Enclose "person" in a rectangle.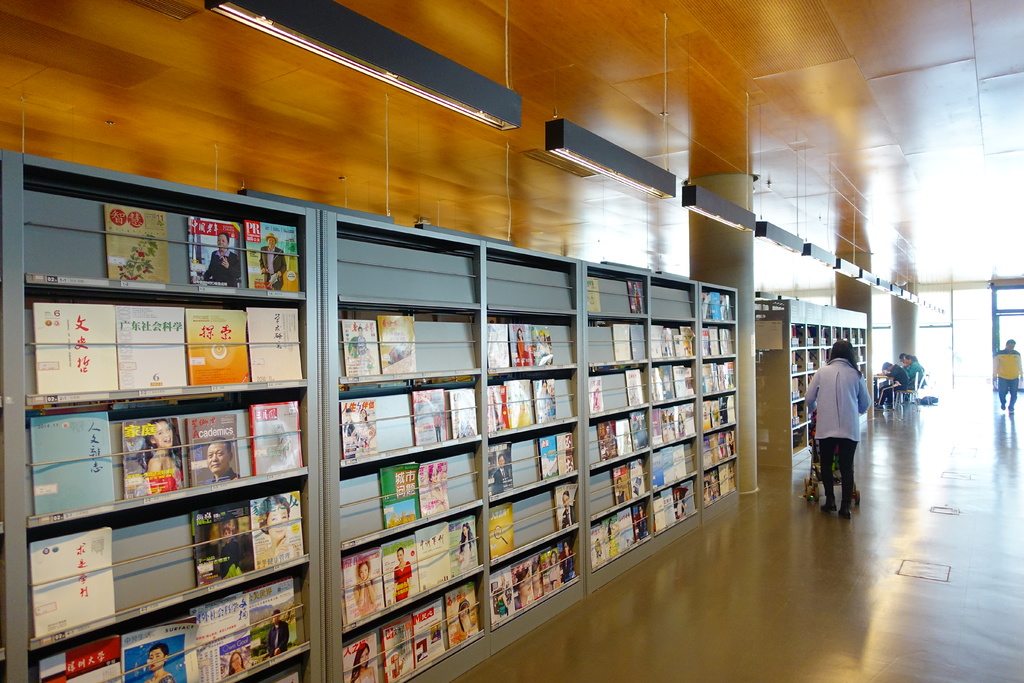
l=267, t=608, r=291, b=659.
